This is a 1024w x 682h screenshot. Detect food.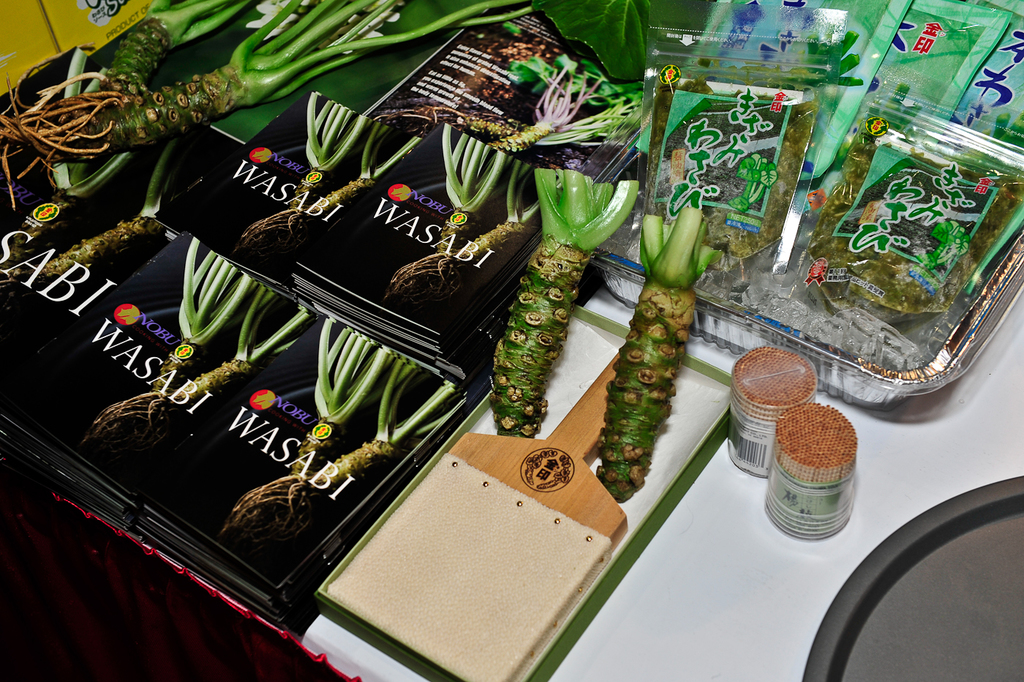
[x1=655, y1=80, x2=819, y2=271].
